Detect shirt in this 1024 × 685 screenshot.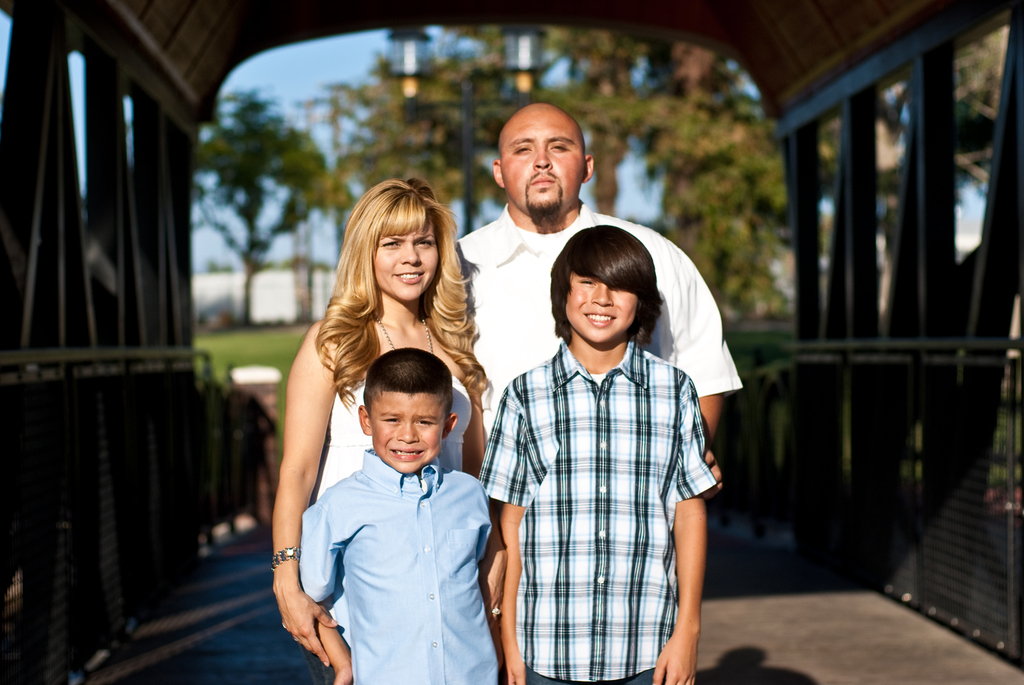
Detection: 298:448:497:682.
